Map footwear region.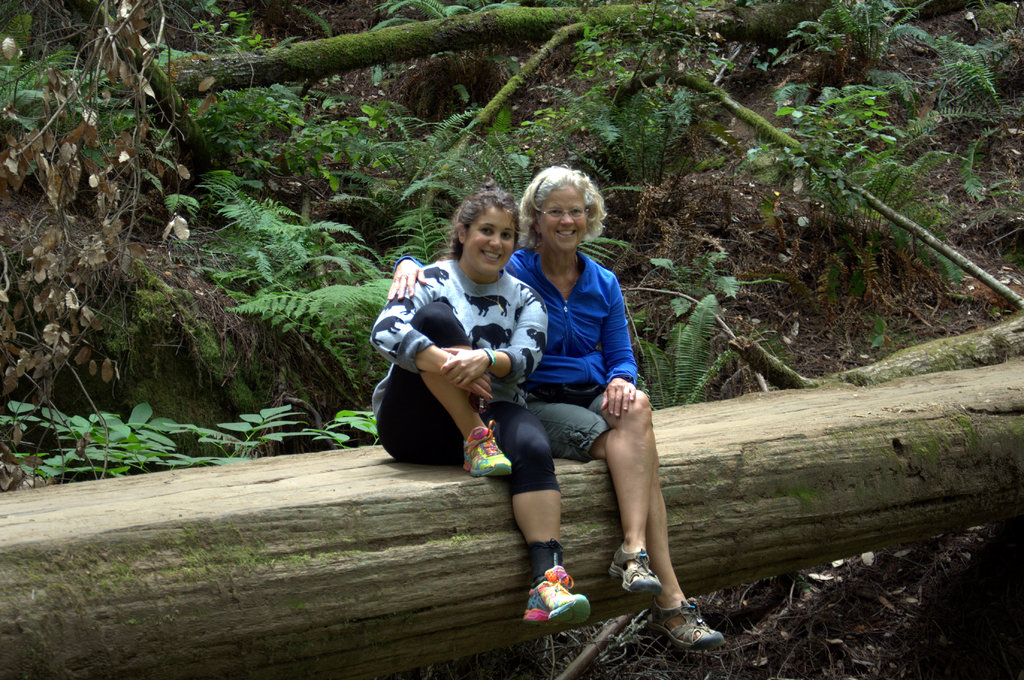
Mapped to x1=637, y1=588, x2=719, y2=660.
